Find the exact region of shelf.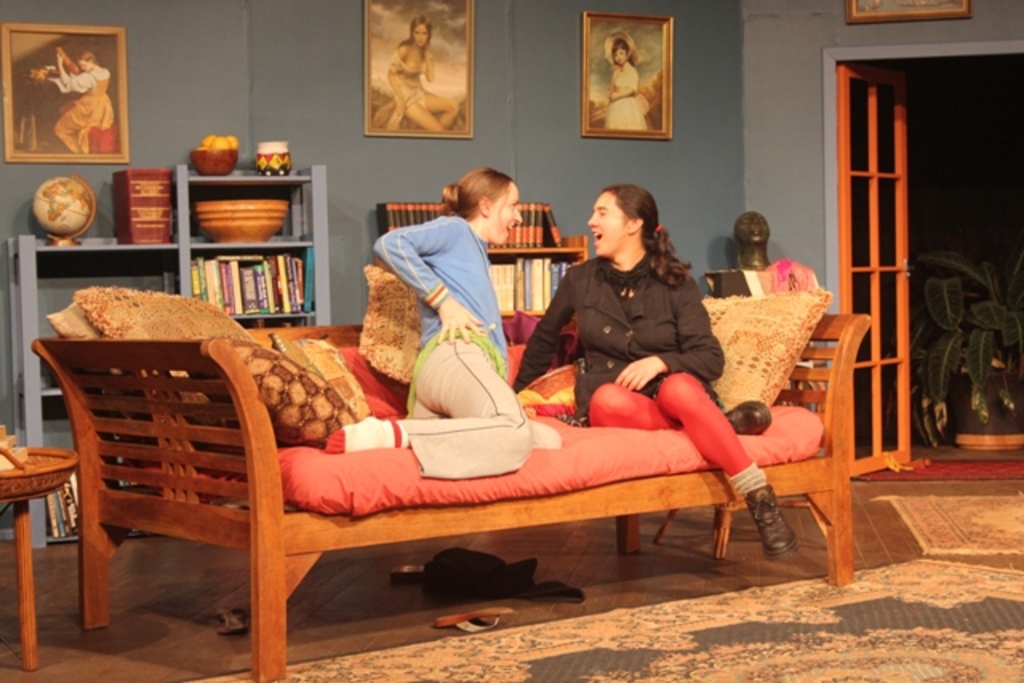
Exact region: bbox=[211, 234, 312, 315].
